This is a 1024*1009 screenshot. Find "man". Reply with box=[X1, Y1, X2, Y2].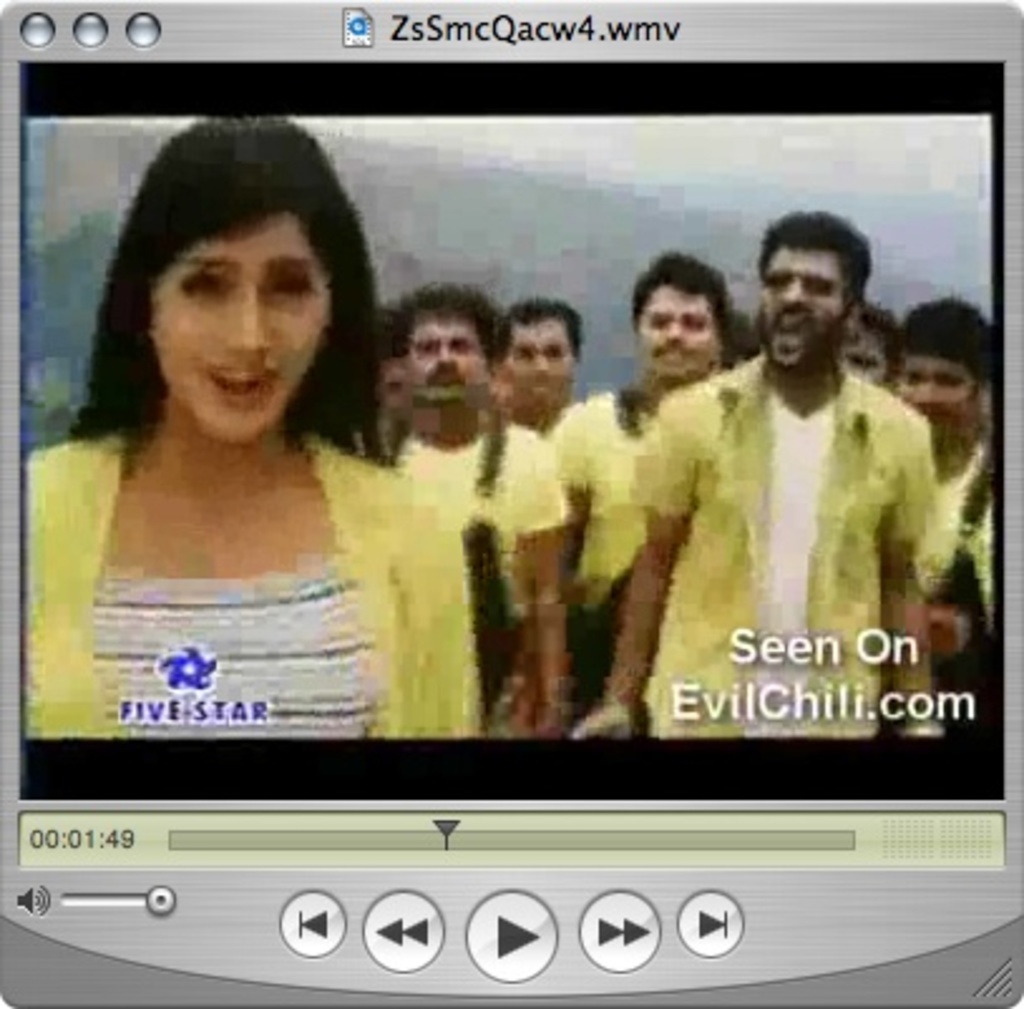
box=[554, 196, 954, 747].
